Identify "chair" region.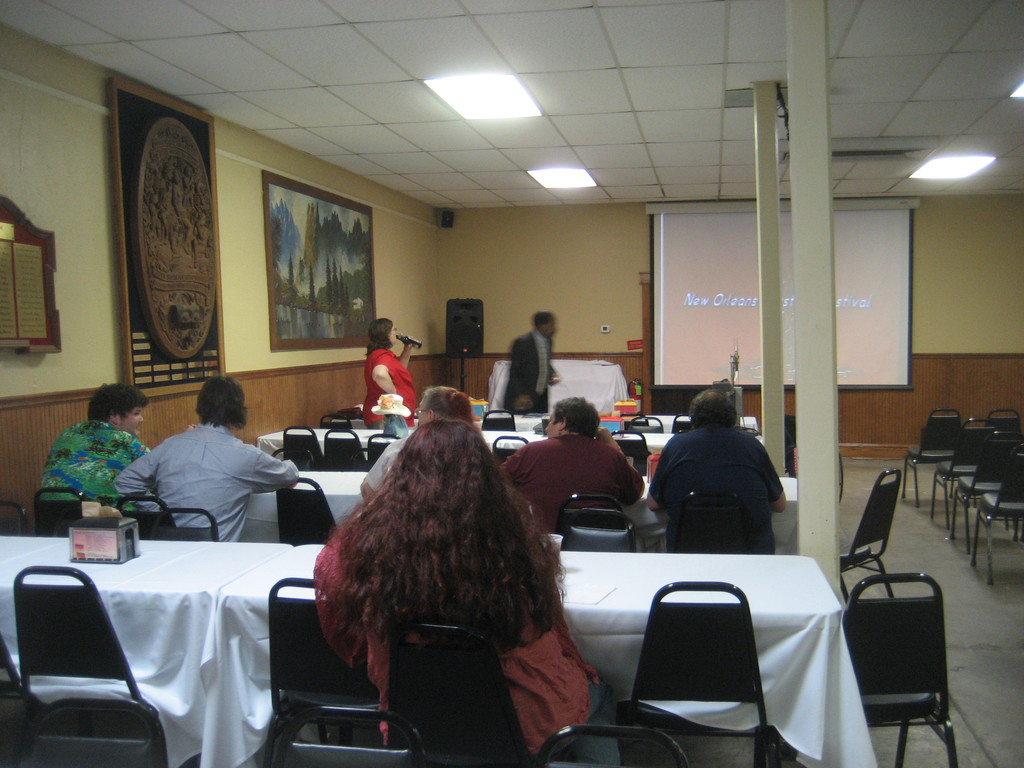
Region: BBox(22, 697, 170, 767).
